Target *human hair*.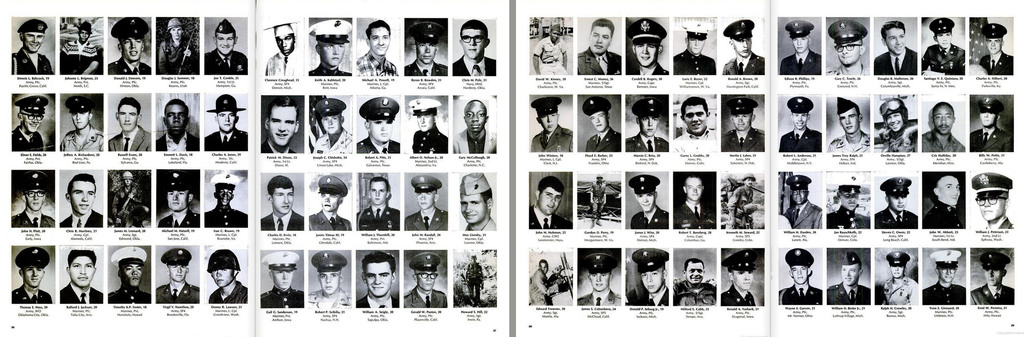
Target region: 368/21/388/40.
